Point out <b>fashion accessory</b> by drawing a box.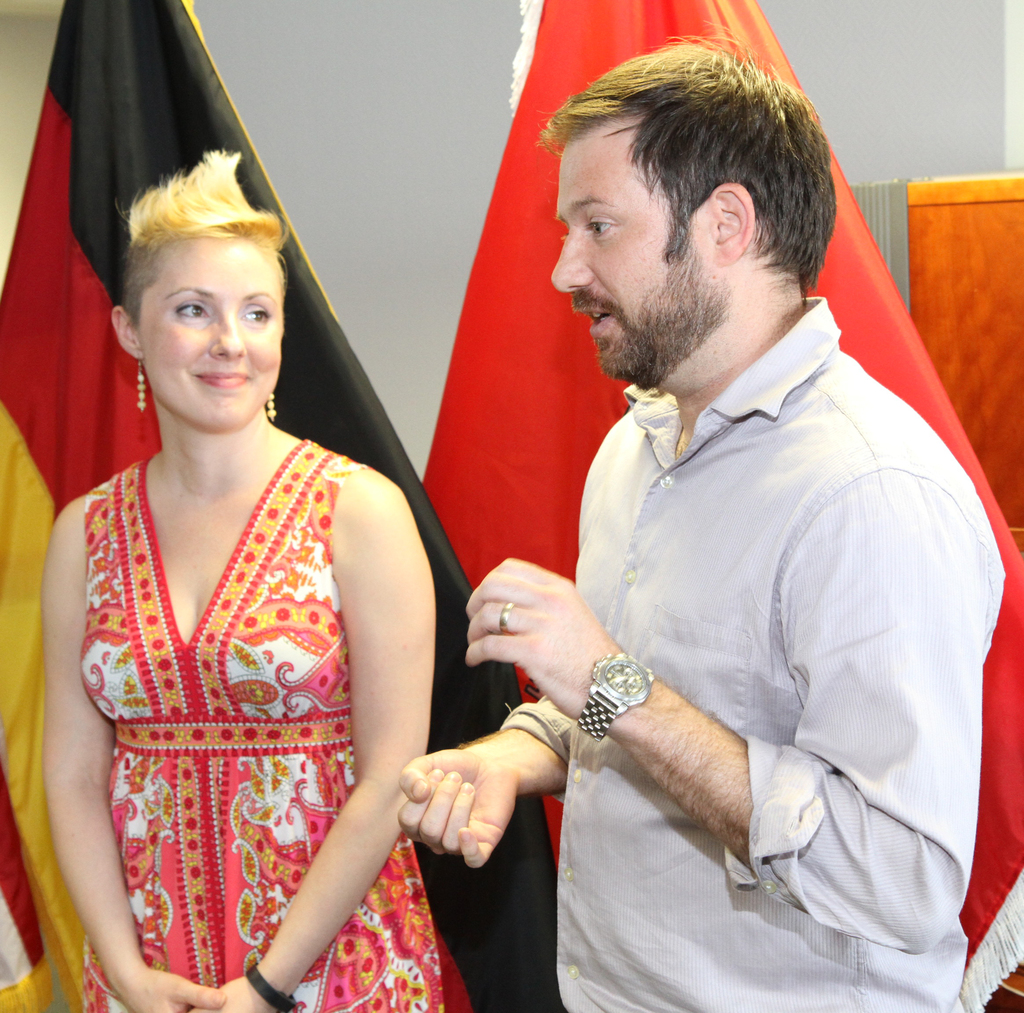
<box>132,356,144,413</box>.
